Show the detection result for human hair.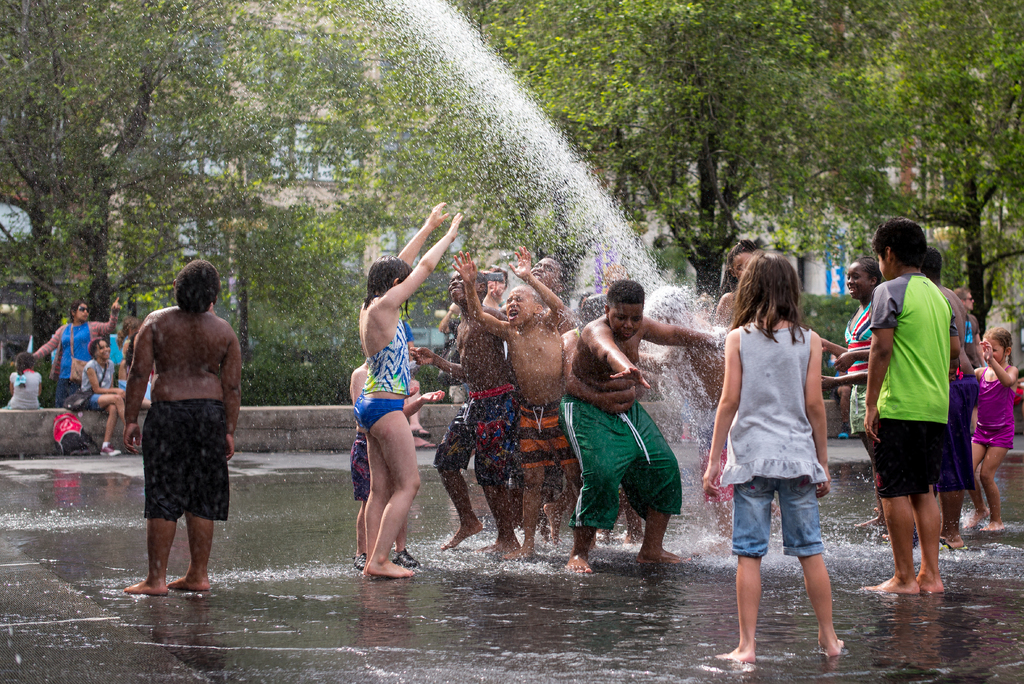
<bbox>362, 251, 414, 319</bbox>.
